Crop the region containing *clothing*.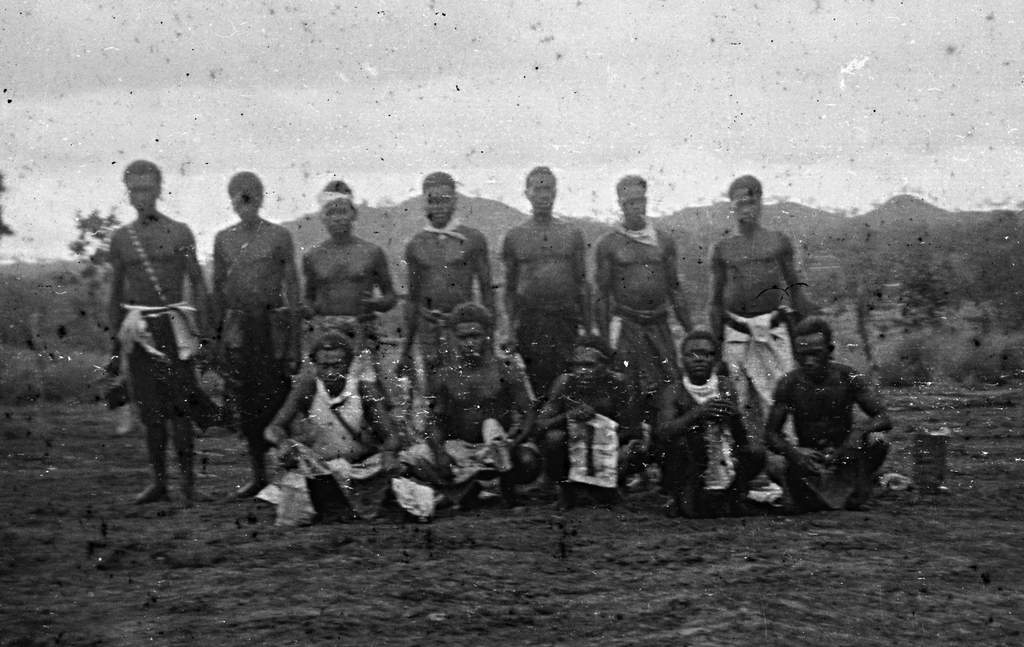
Crop region: locate(605, 306, 682, 395).
